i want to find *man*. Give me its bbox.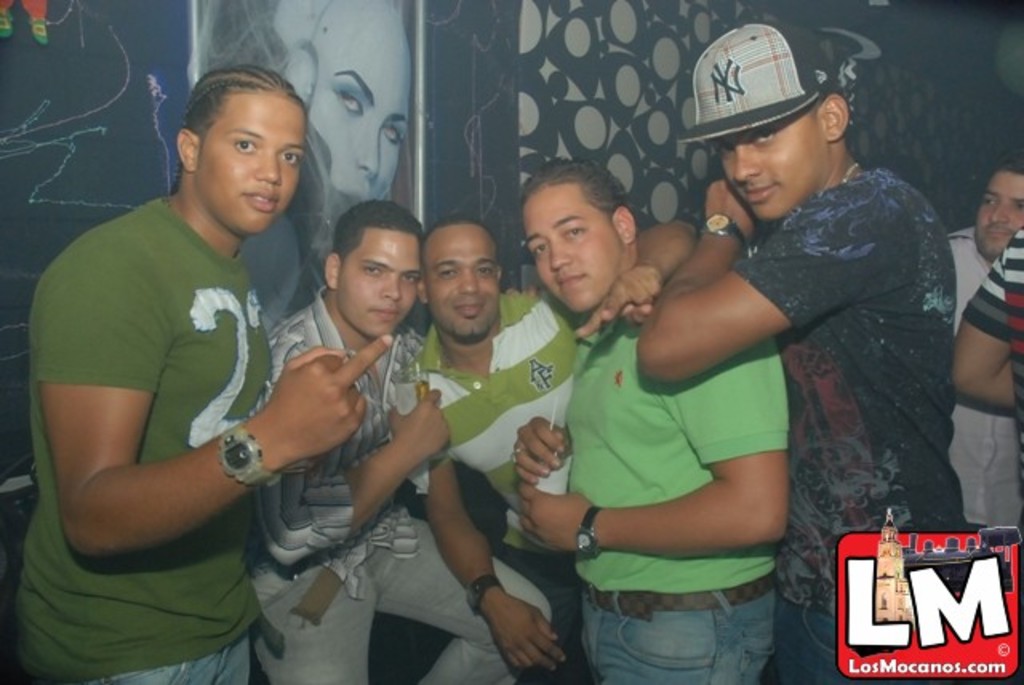
[x1=640, y1=14, x2=958, y2=683].
